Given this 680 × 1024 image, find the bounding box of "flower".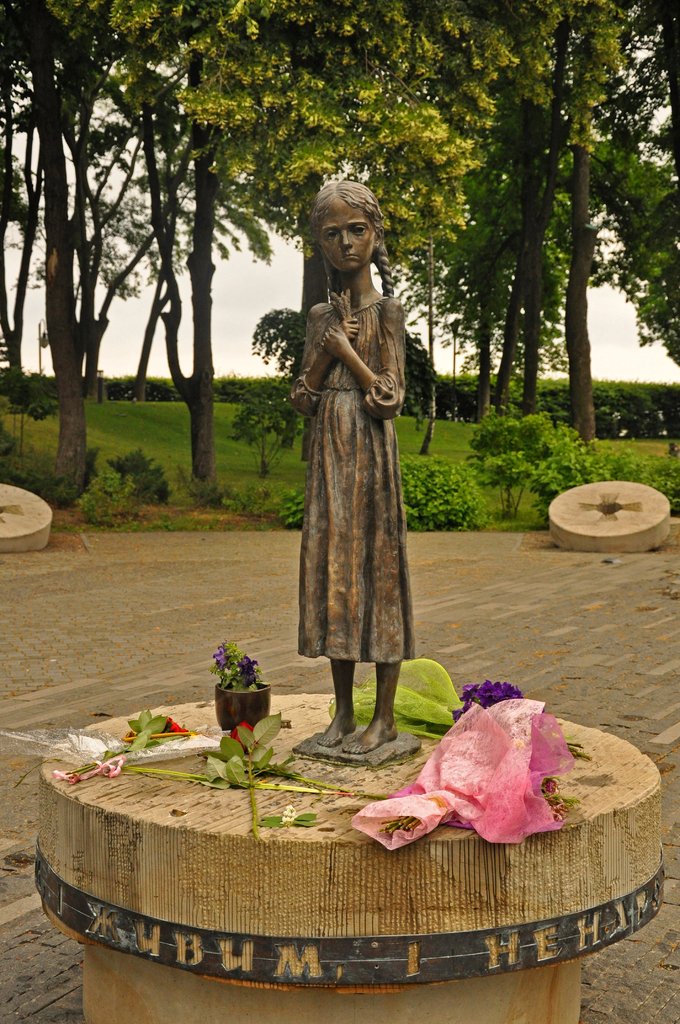
bbox=[214, 645, 233, 671].
